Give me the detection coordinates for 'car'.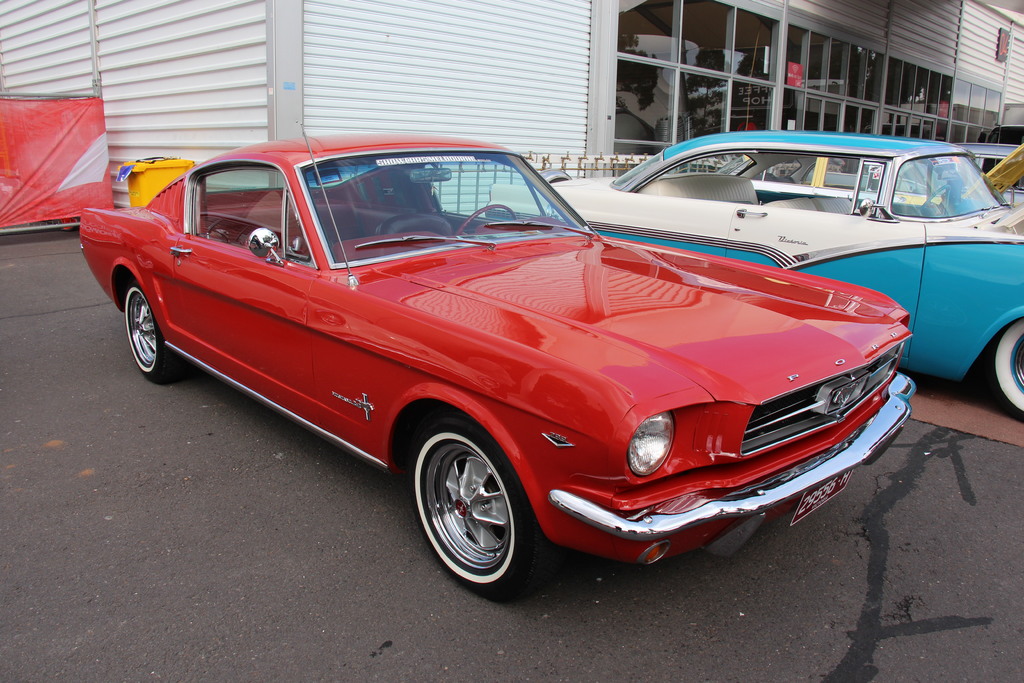
(485, 133, 1023, 427).
